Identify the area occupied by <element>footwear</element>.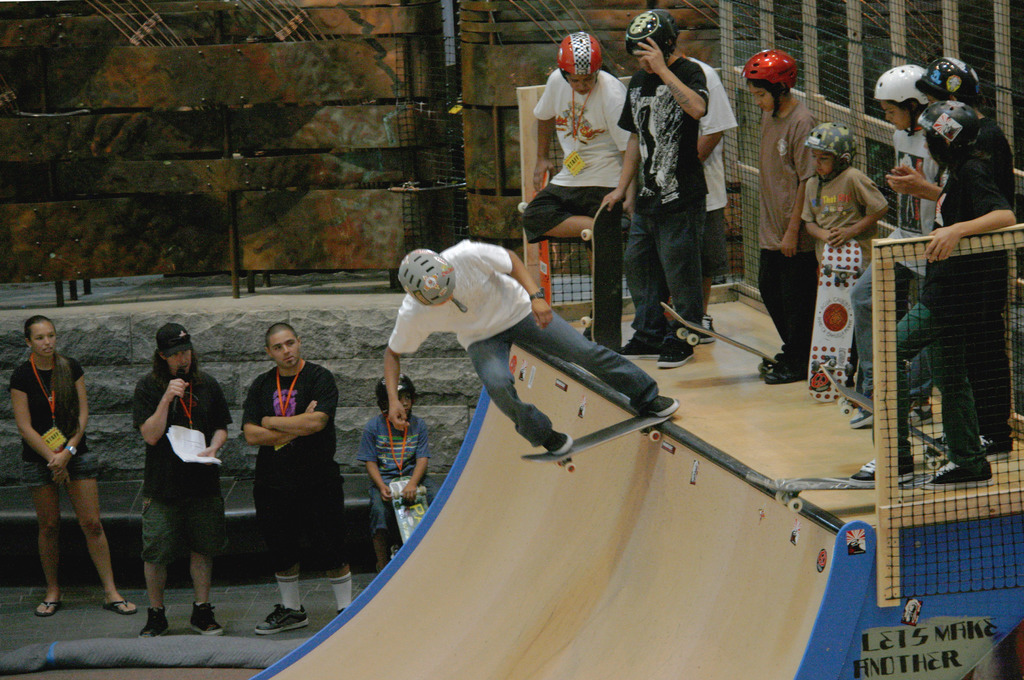
Area: [x1=852, y1=409, x2=874, y2=428].
